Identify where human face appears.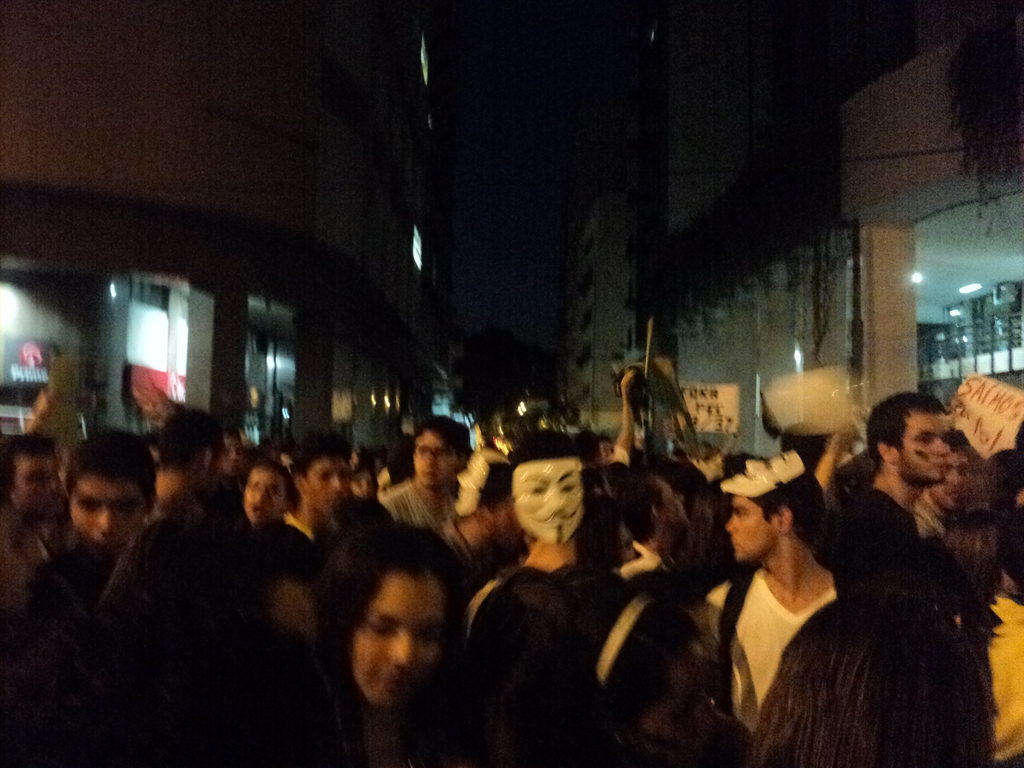
Appears at box=[9, 452, 66, 516].
